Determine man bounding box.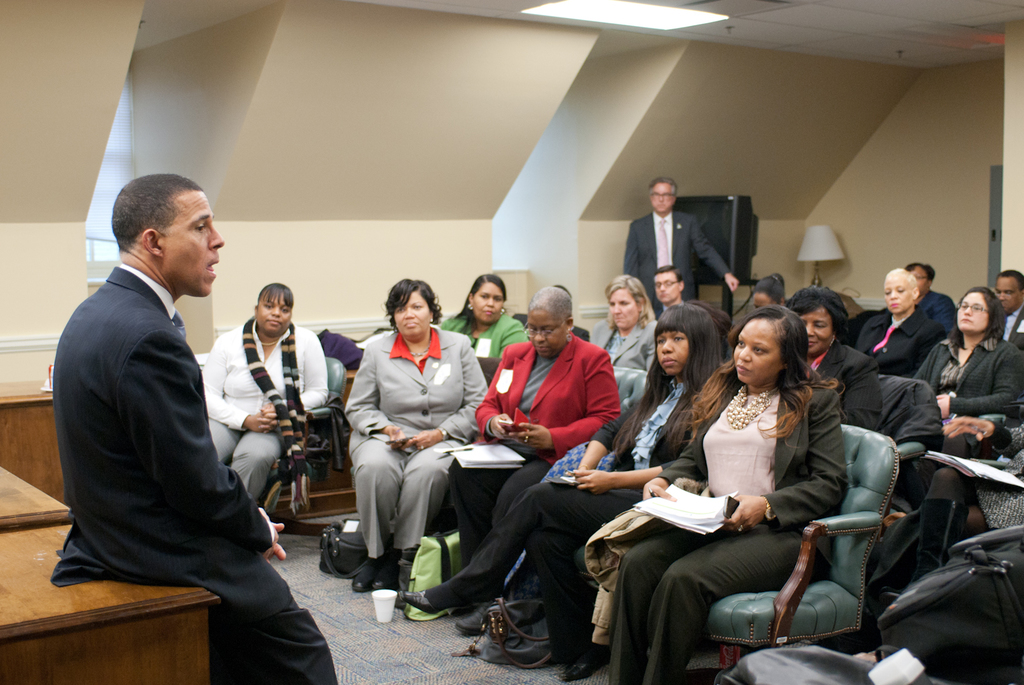
Determined: x1=48, y1=167, x2=341, y2=684.
